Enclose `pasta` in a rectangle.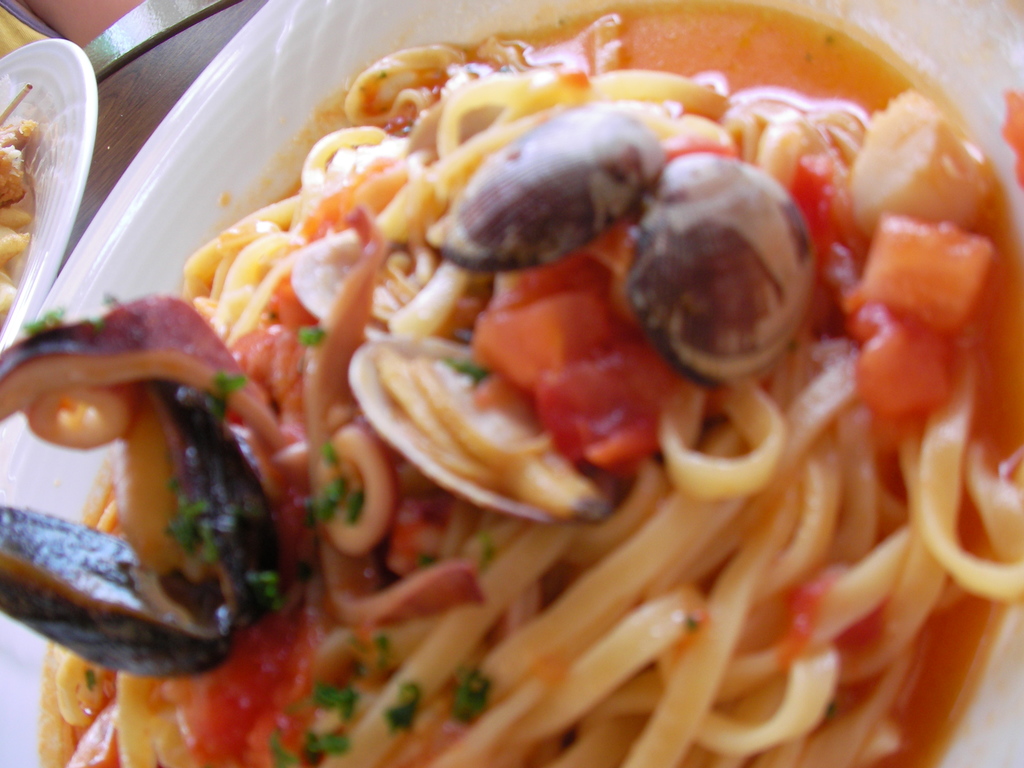
x1=24, y1=6, x2=1023, y2=767.
